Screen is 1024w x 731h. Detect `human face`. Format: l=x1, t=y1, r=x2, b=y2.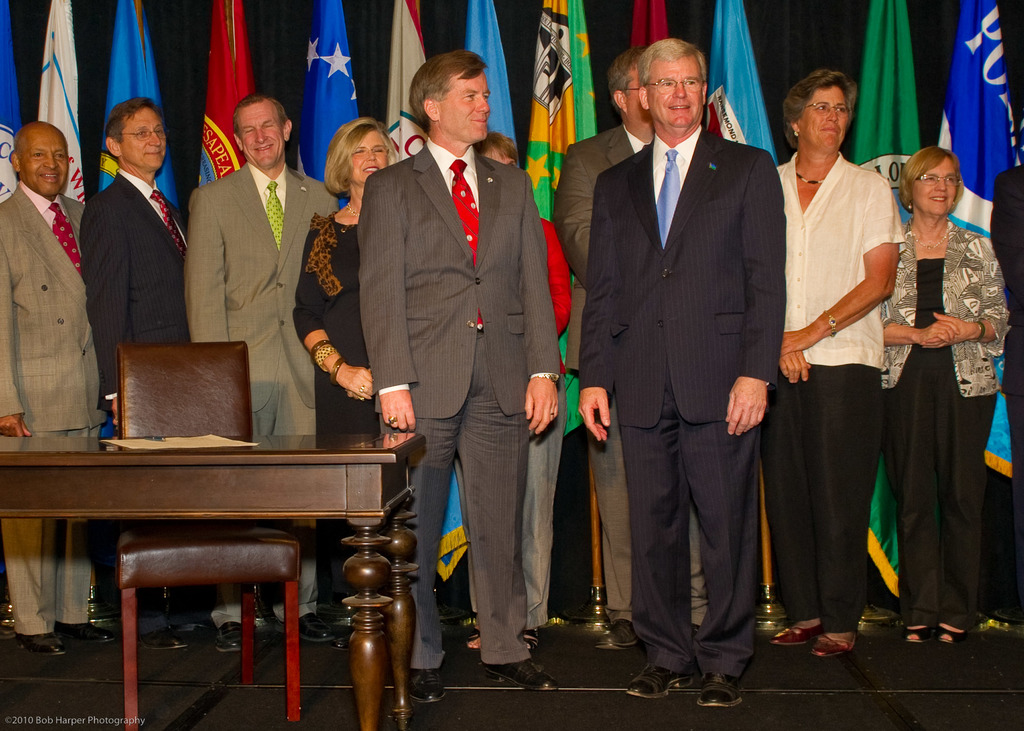
l=16, t=134, r=67, b=197.
